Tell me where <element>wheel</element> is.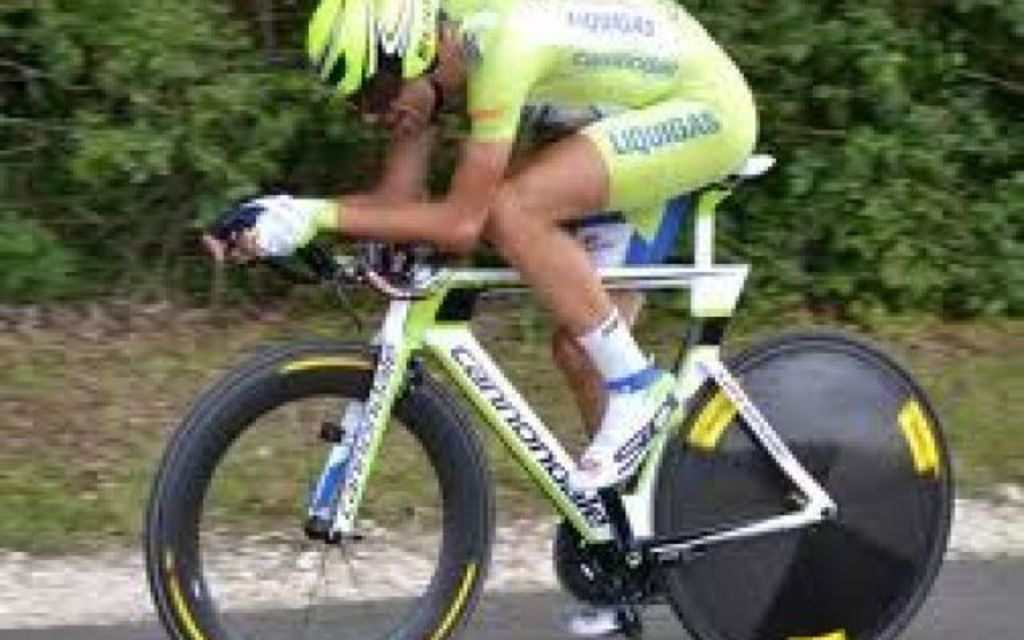
<element>wheel</element> is at region(653, 330, 955, 637).
